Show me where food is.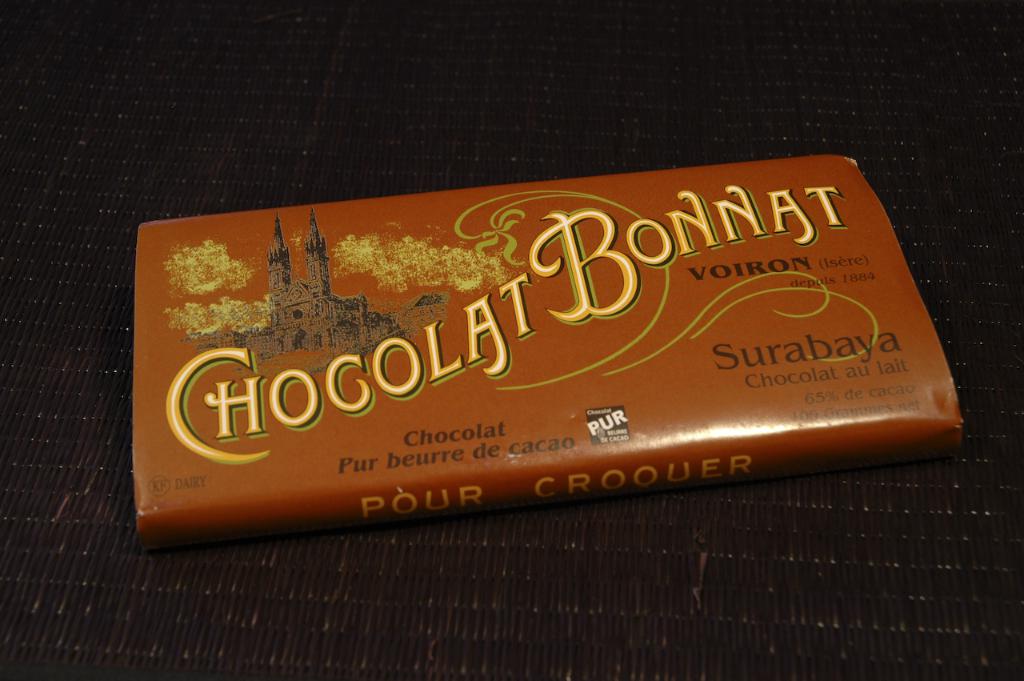
food is at region(86, 146, 950, 458).
